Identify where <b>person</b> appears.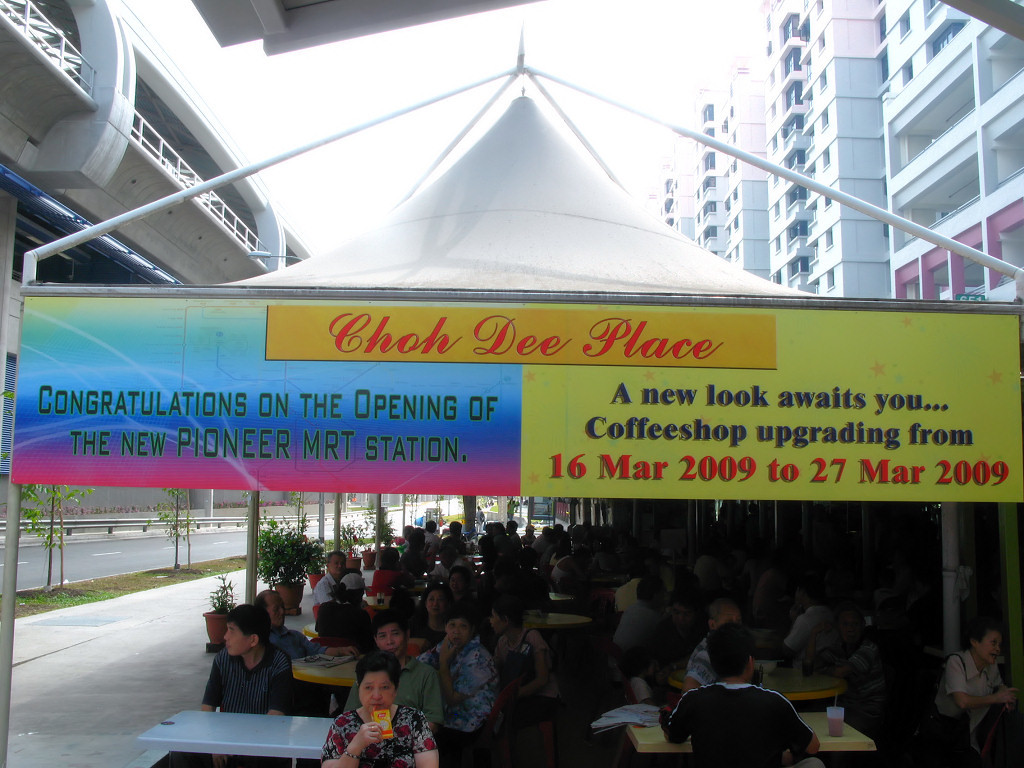
Appears at crop(803, 617, 897, 716).
